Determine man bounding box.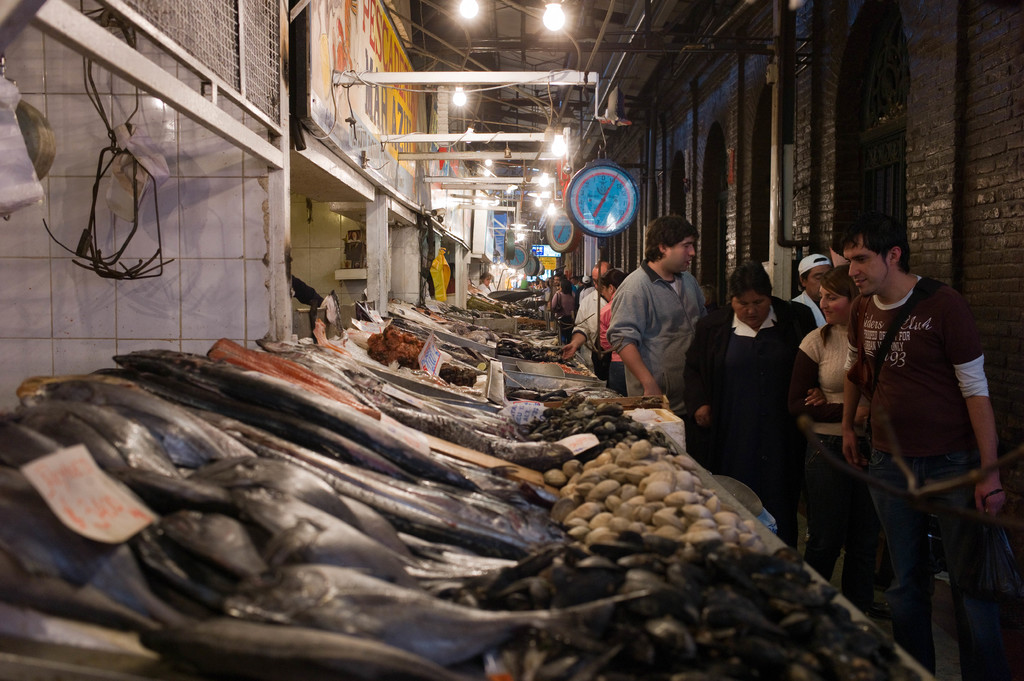
Determined: 792 254 836 326.
